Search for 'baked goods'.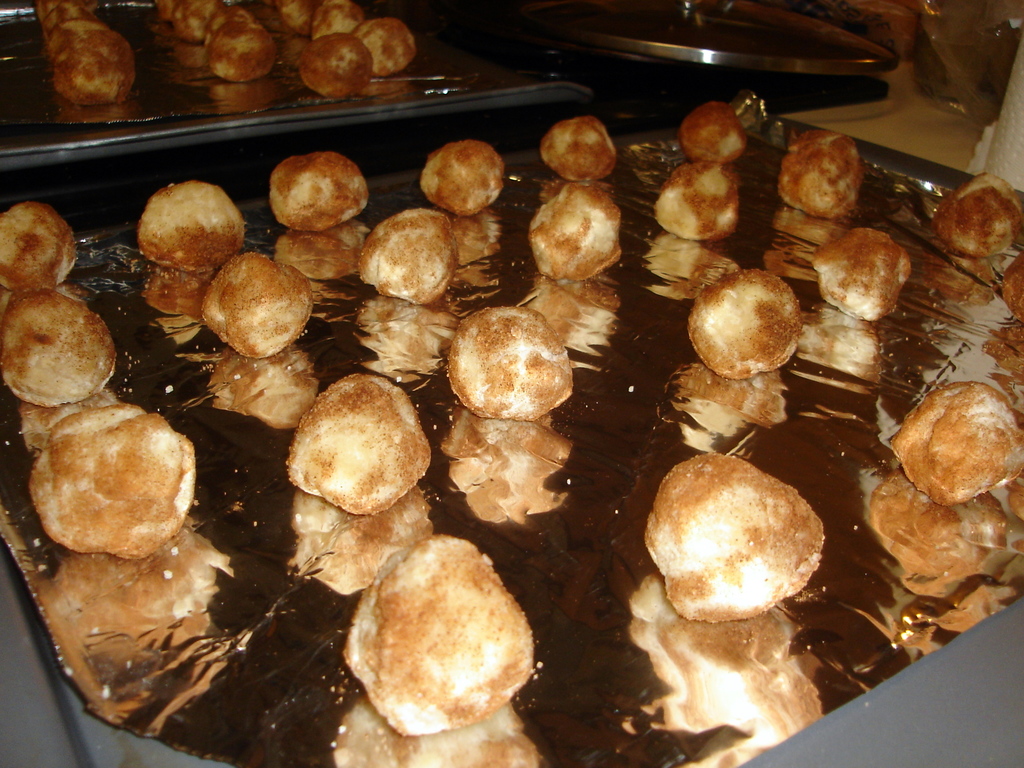
Found at locate(0, 287, 120, 407).
